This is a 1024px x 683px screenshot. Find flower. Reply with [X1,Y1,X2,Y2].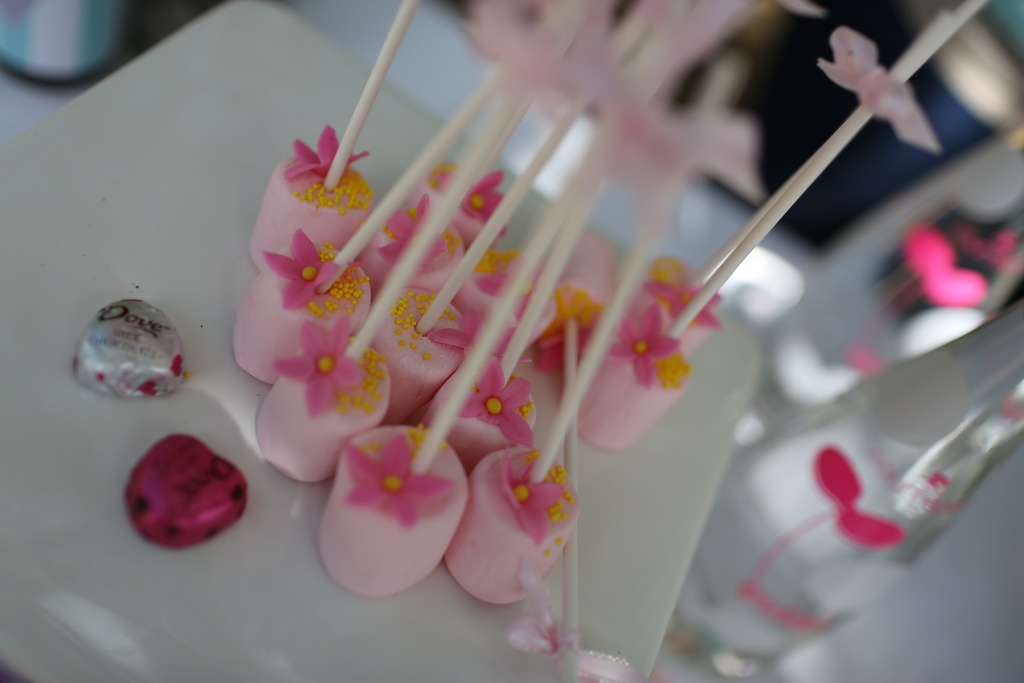
[497,461,566,546].
